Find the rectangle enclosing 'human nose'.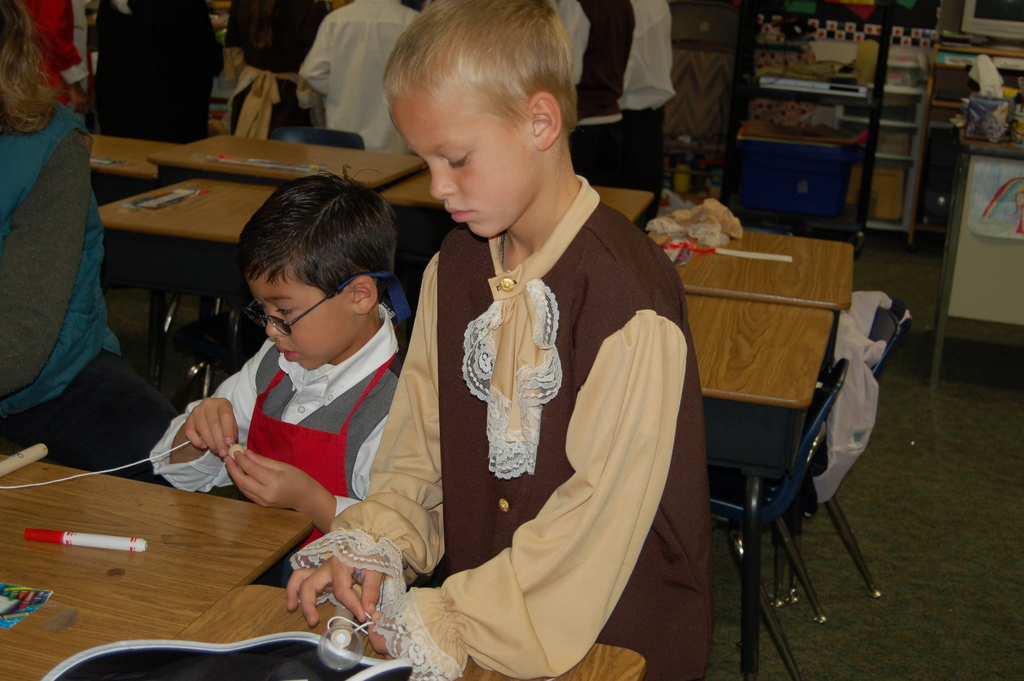
(425,159,461,198).
